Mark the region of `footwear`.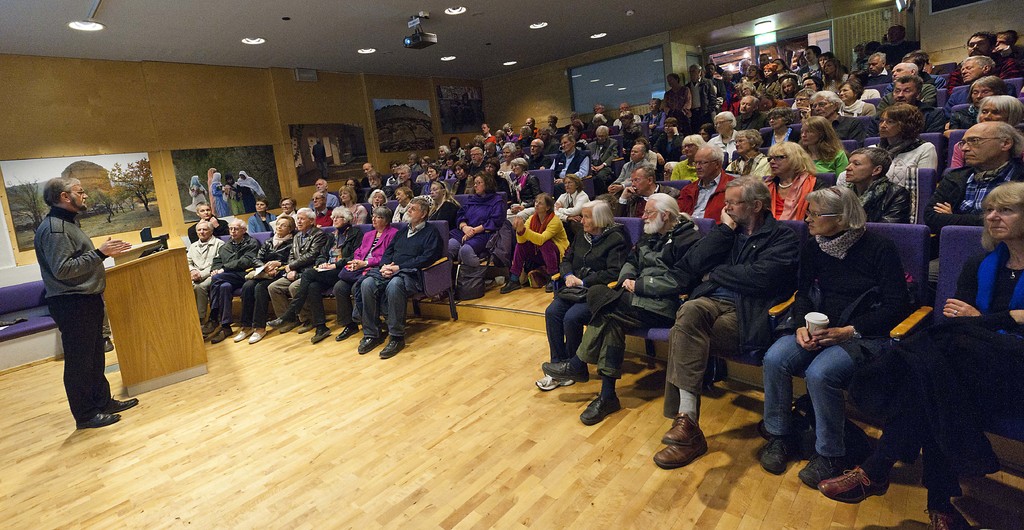
Region: region(204, 319, 220, 332).
